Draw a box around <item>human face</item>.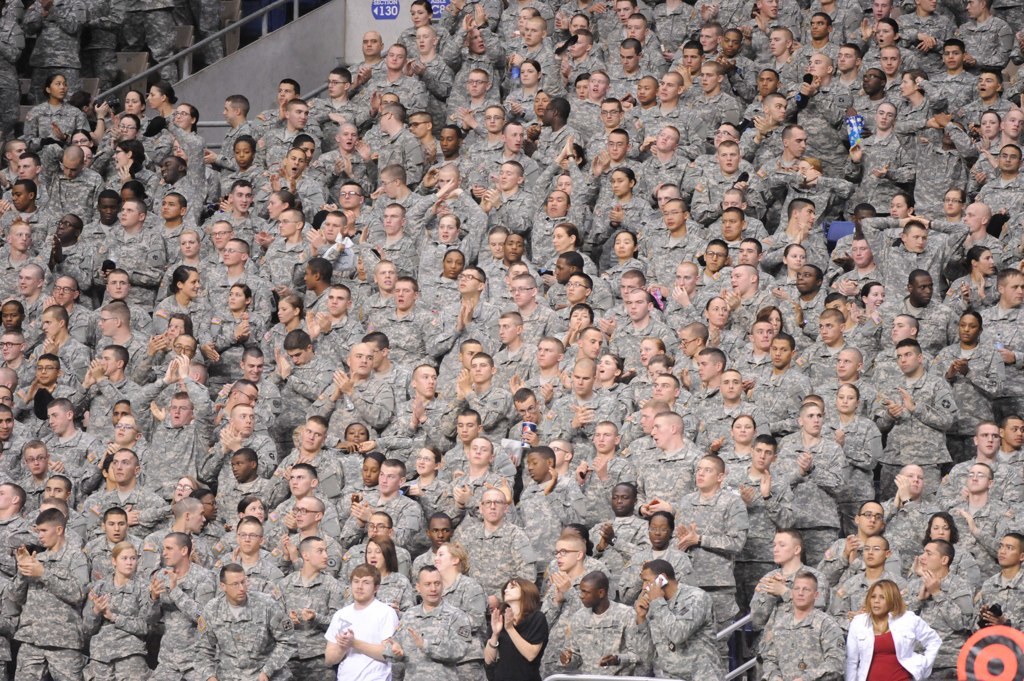
(359, 31, 386, 59).
